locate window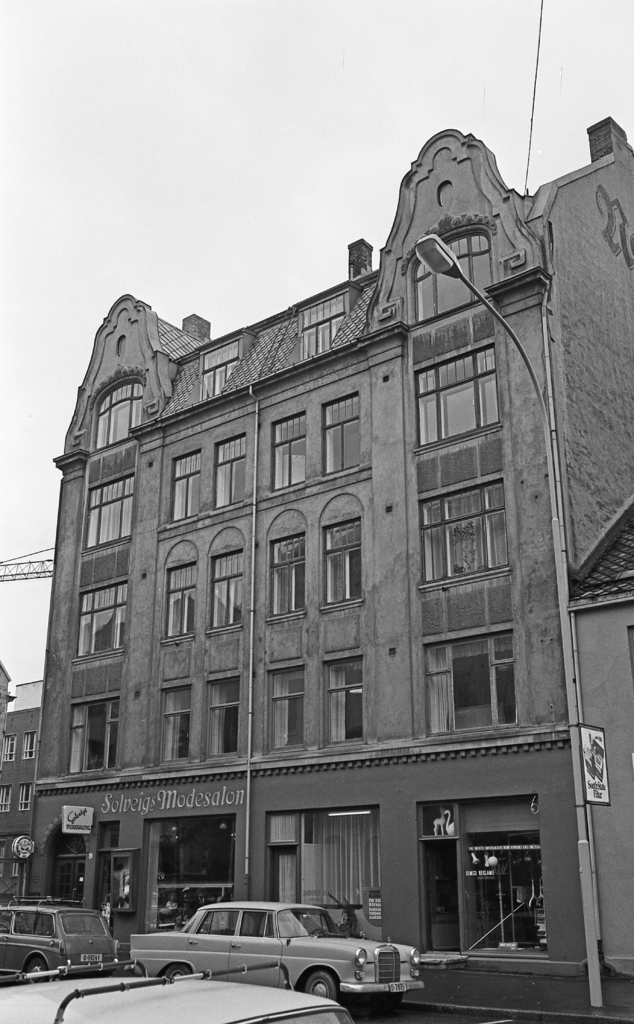
locate(83, 364, 155, 451)
